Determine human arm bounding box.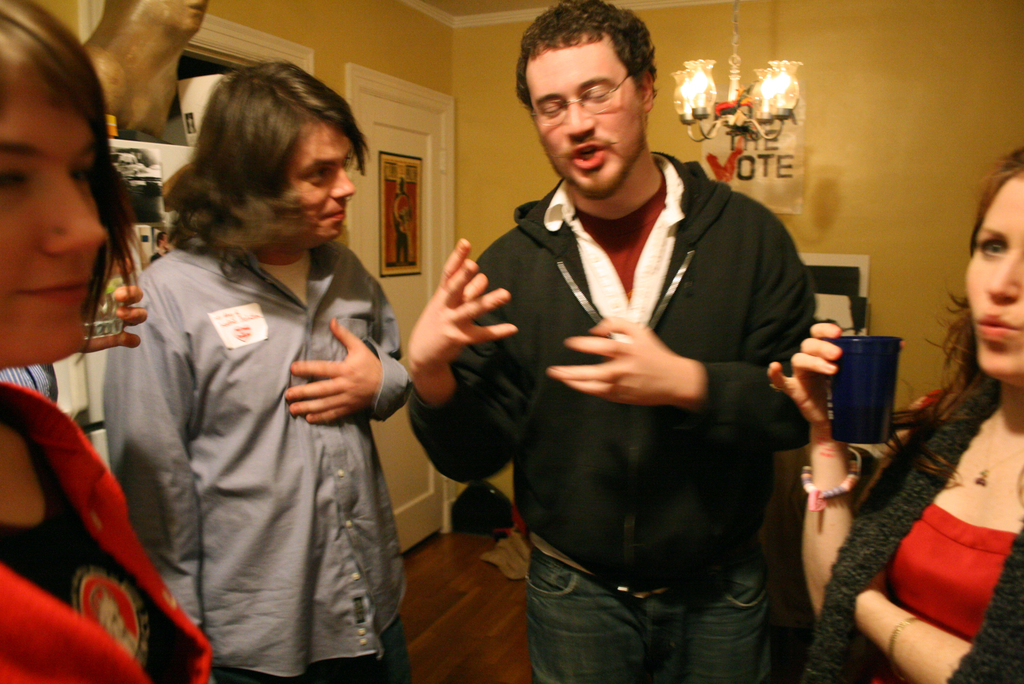
Determined: box(762, 321, 925, 620).
